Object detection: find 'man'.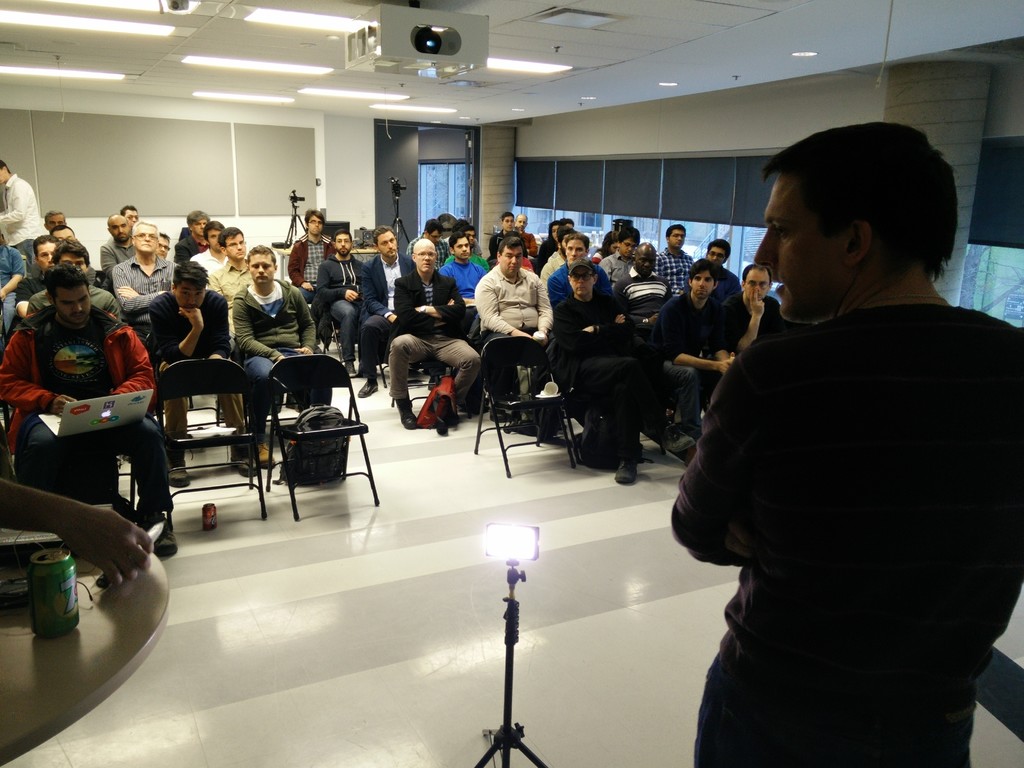
{"x1": 447, "y1": 225, "x2": 492, "y2": 273}.
